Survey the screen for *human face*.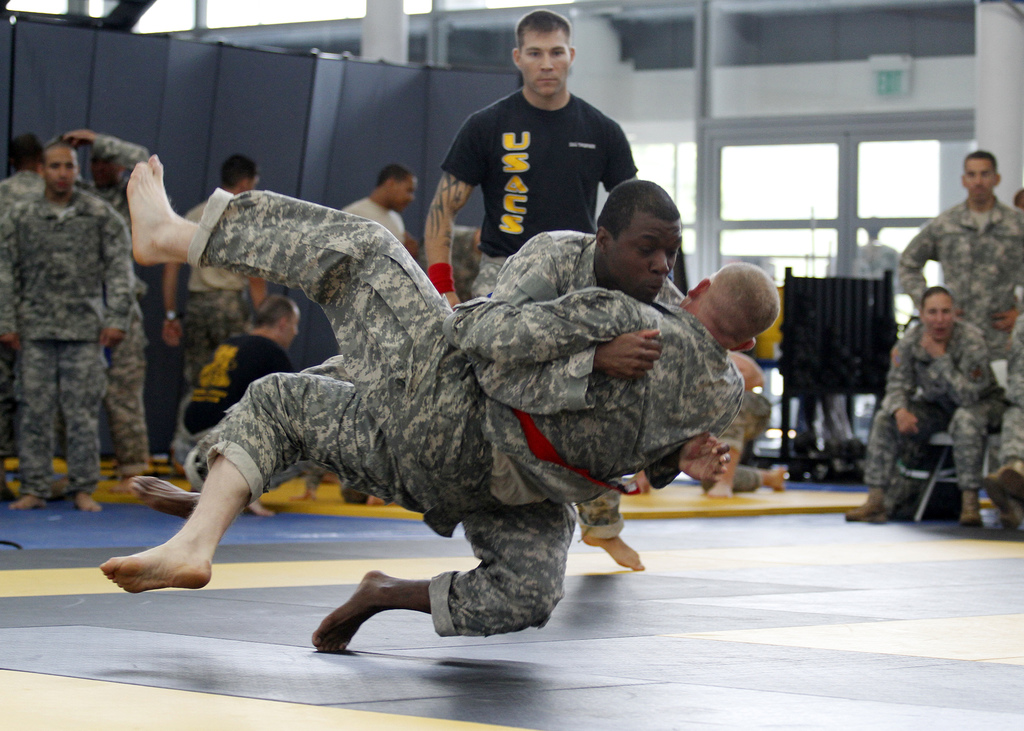
Survey found: pyautogui.locateOnScreen(609, 211, 683, 301).
